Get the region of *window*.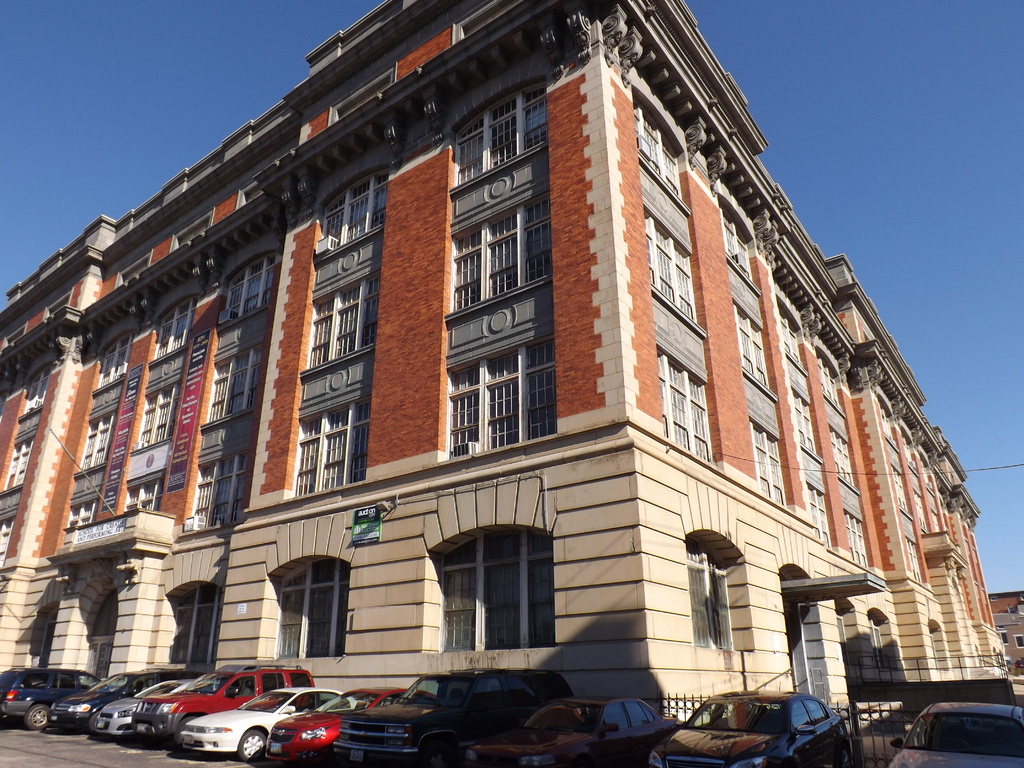
box=[301, 267, 382, 371].
